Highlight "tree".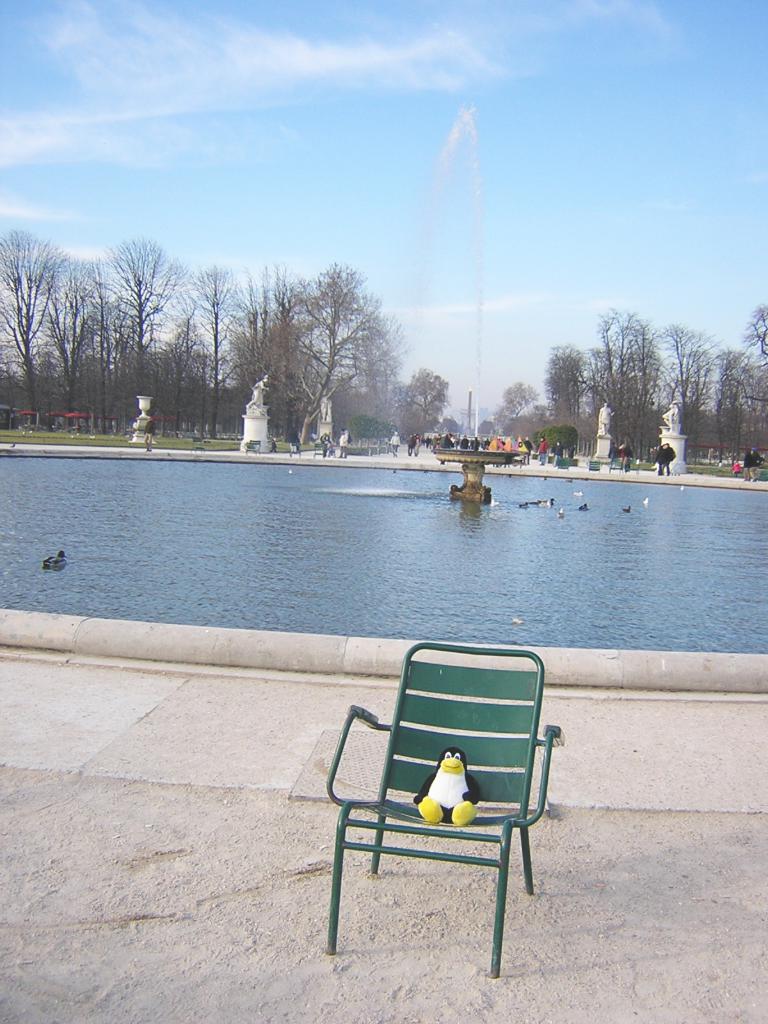
Highlighted region: {"x1": 392, "y1": 364, "x2": 450, "y2": 471}.
